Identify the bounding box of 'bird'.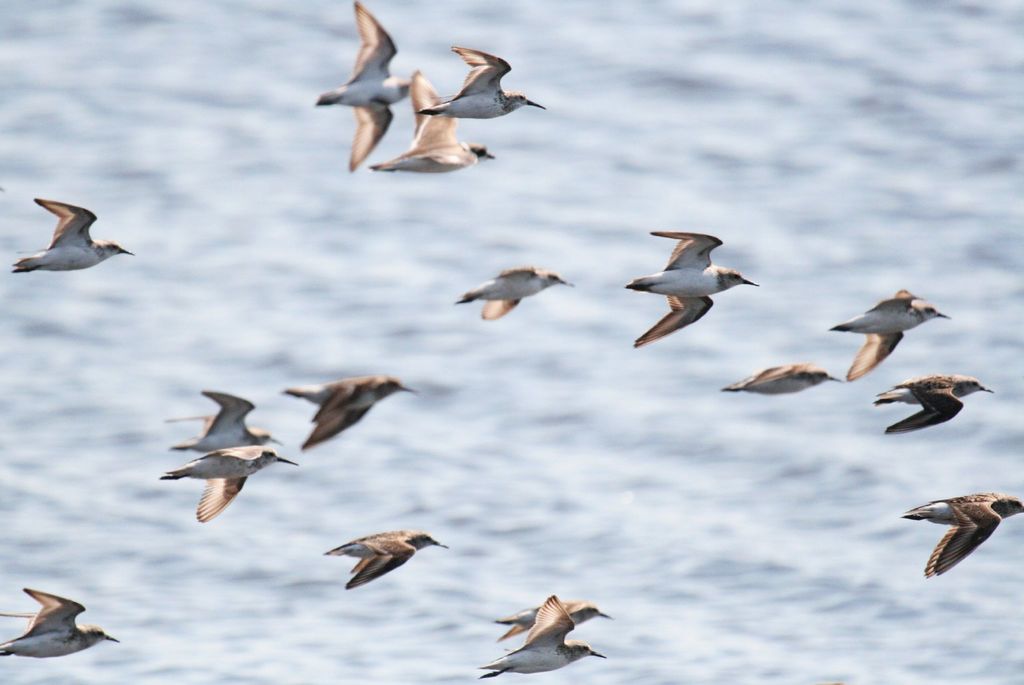
Rect(322, 532, 452, 597).
